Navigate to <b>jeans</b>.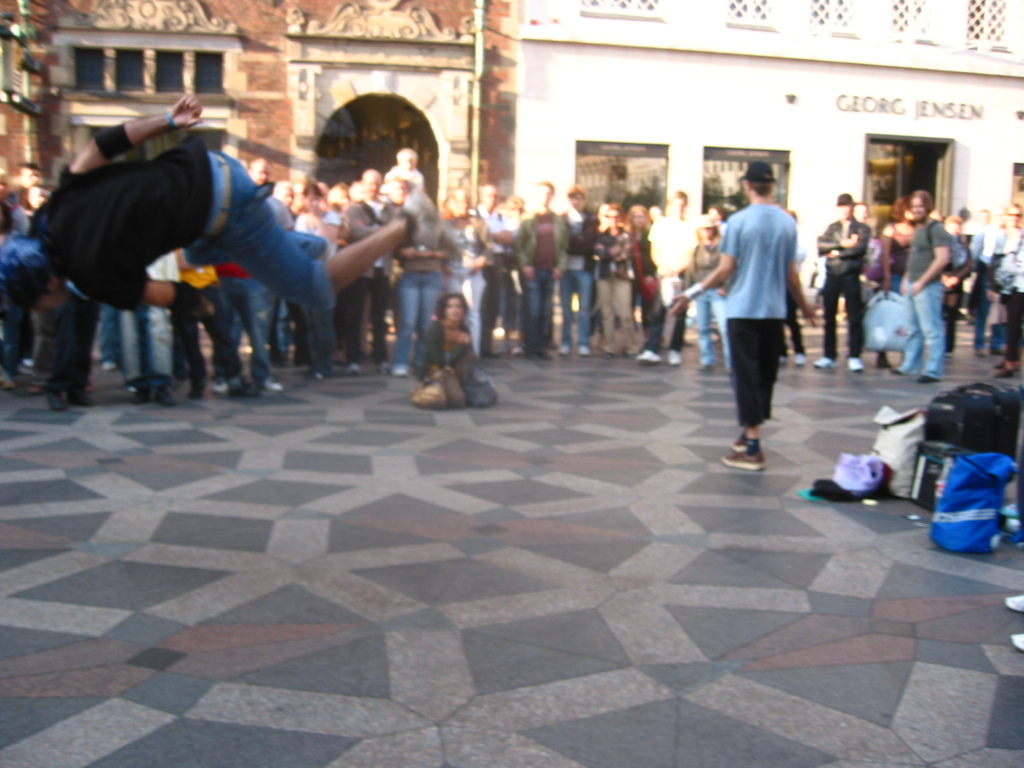
Navigation target: left=697, top=284, right=731, bottom=373.
